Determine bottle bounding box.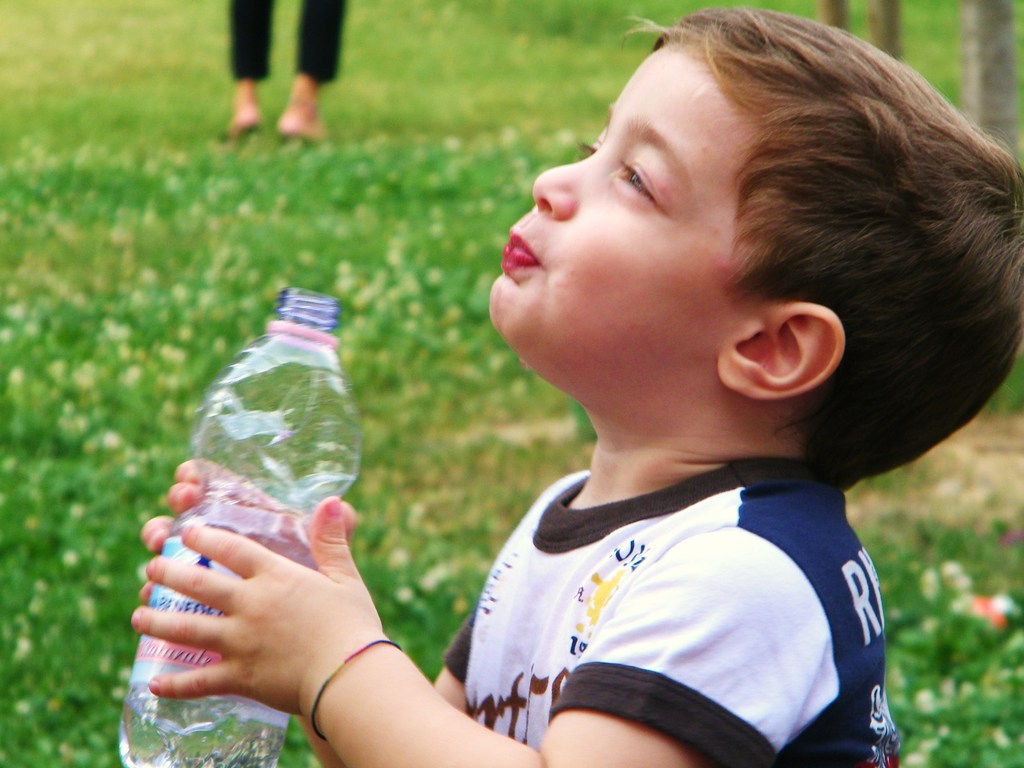
Determined: Rect(120, 284, 365, 767).
